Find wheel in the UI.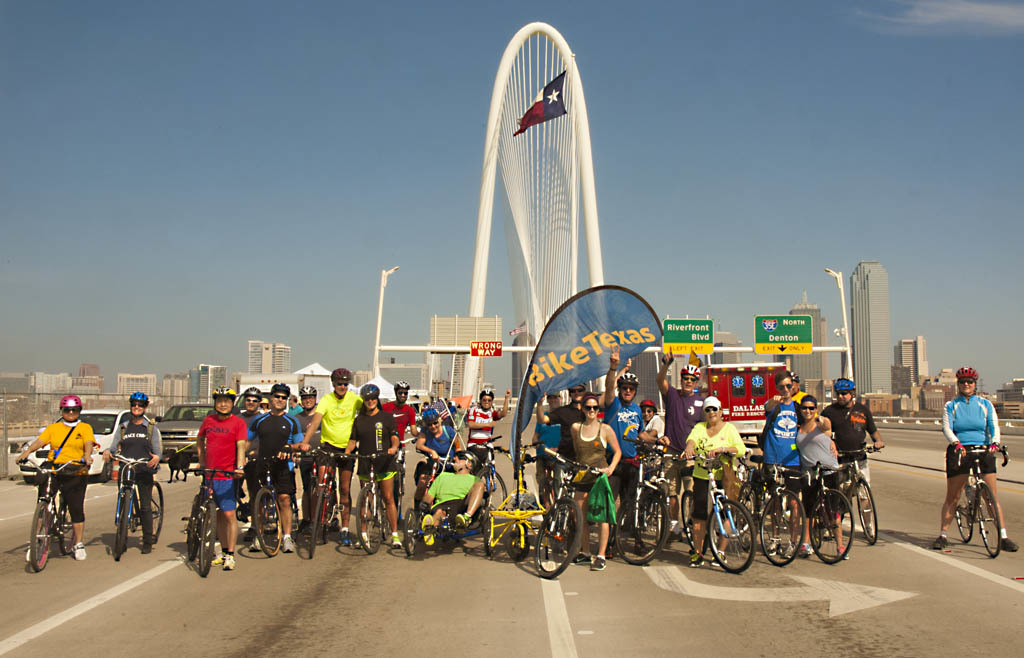
UI element at (616, 491, 672, 564).
